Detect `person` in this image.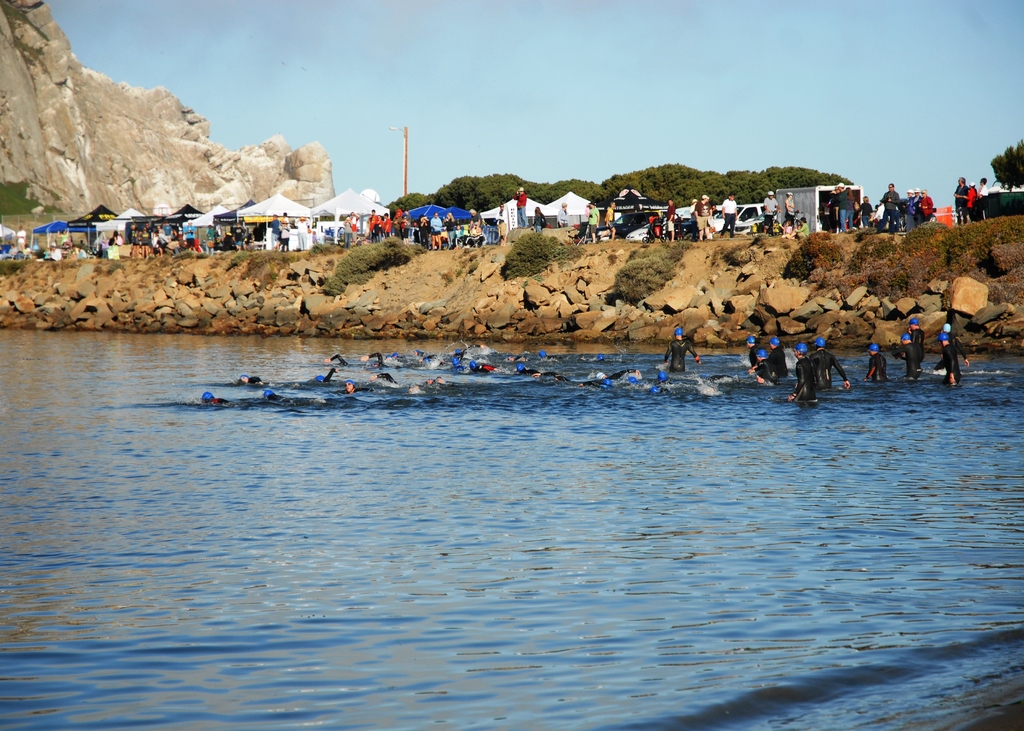
Detection: crop(902, 323, 920, 376).
